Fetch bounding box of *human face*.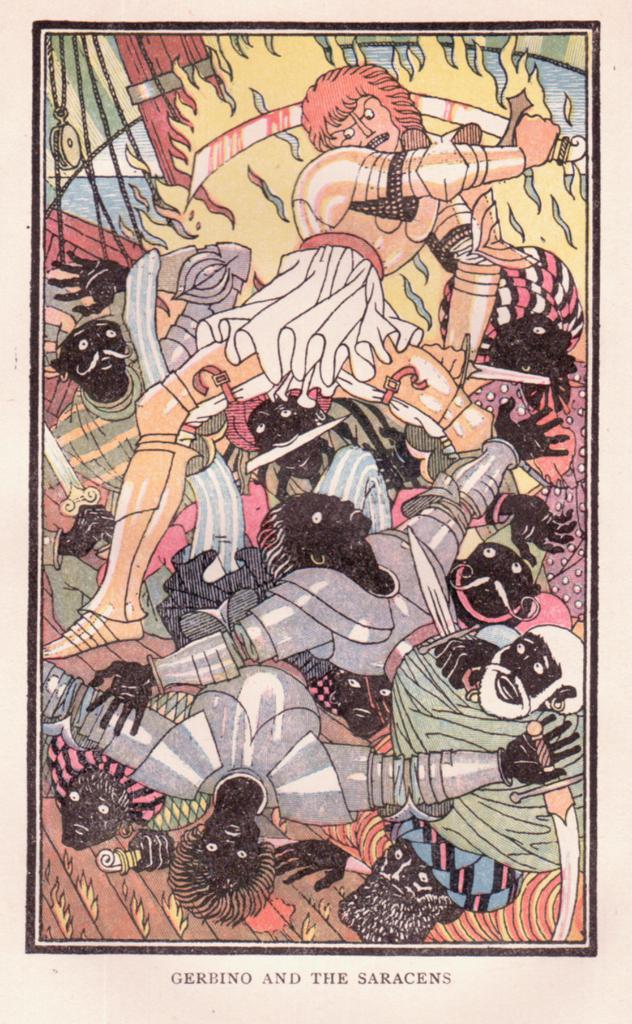
Bbox: box=[60, 777, 130, 842].
